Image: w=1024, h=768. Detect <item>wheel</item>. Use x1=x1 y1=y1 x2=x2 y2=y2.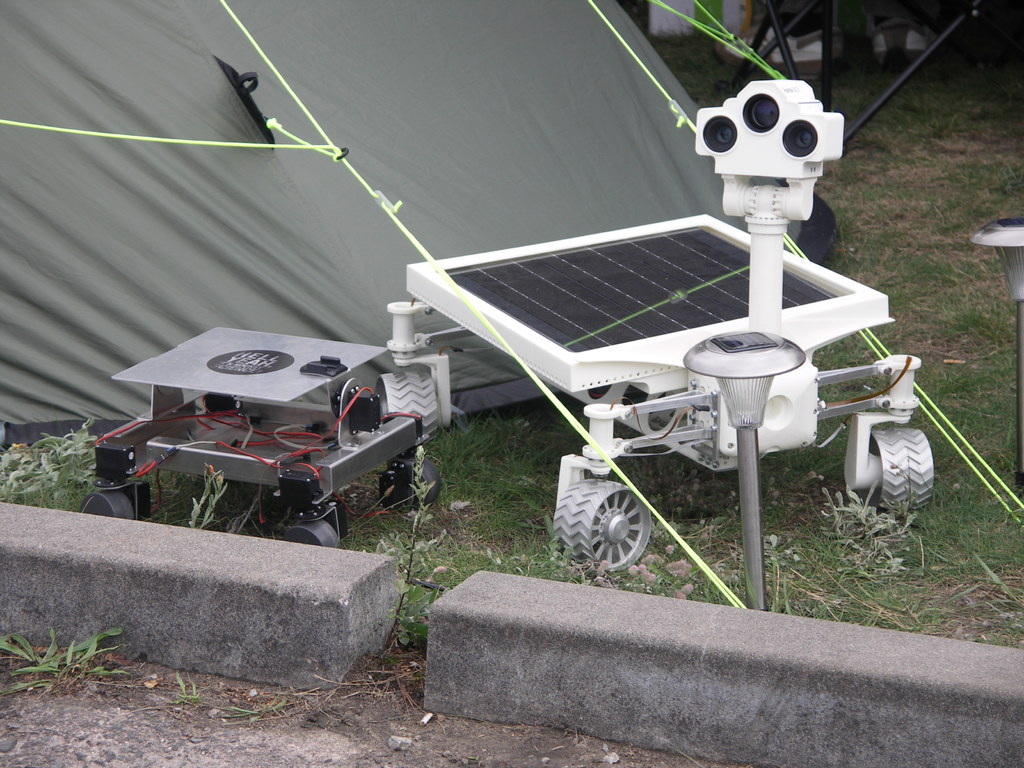
x1=868 y1=430 x2=939 y2=506.
